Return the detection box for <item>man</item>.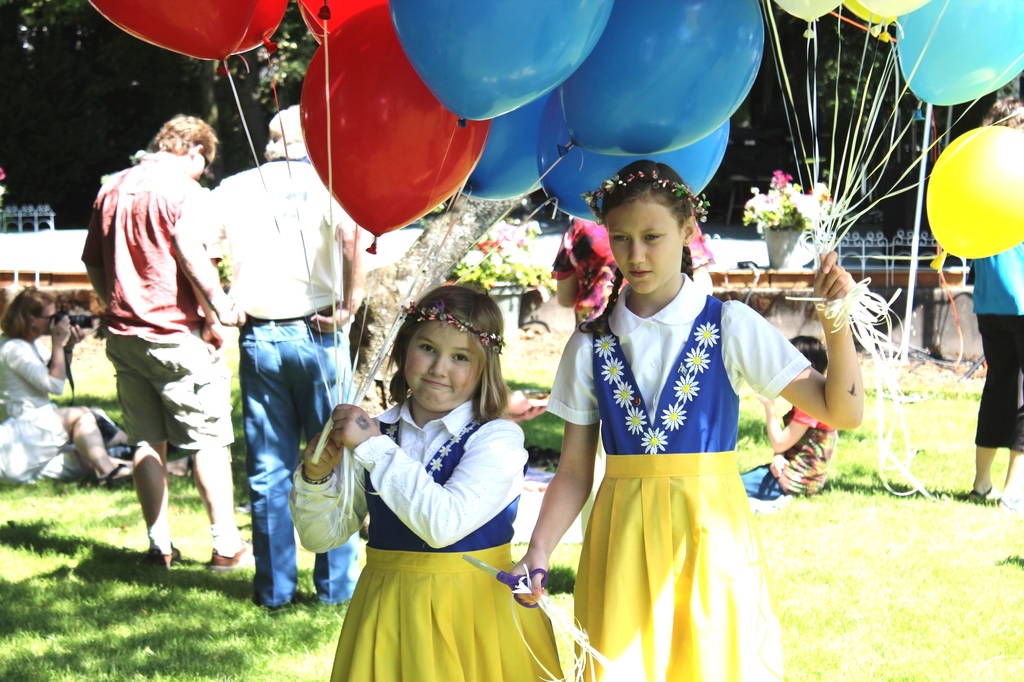
x1=171, y1=105, x2=365, y2=608.
